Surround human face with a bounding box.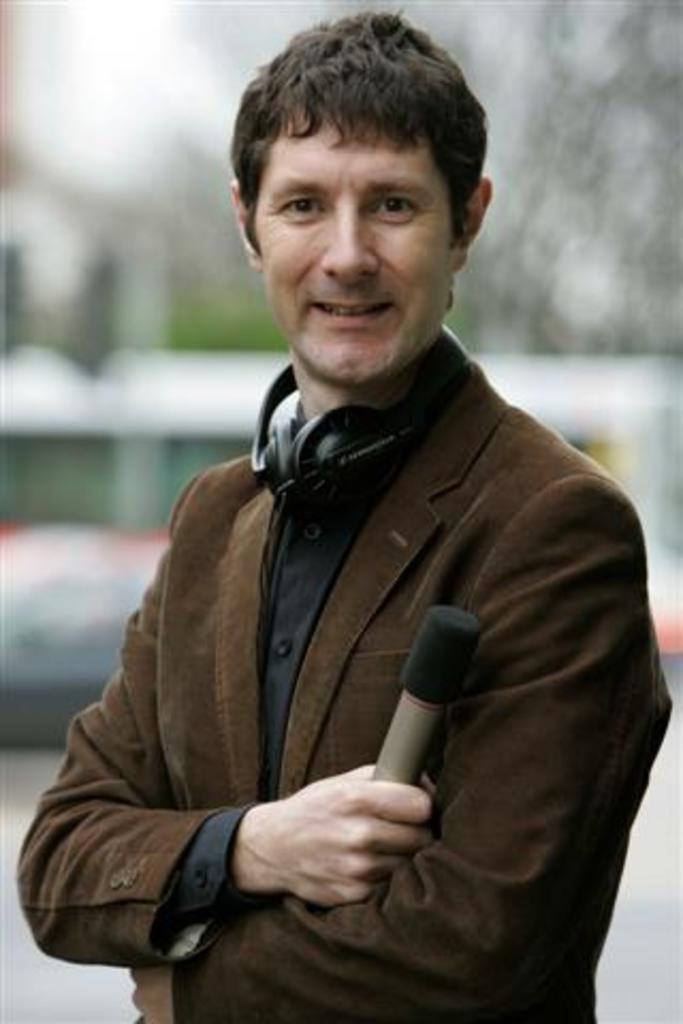
pyautogui.locateOnScreen(245, 122, 472, 386).
